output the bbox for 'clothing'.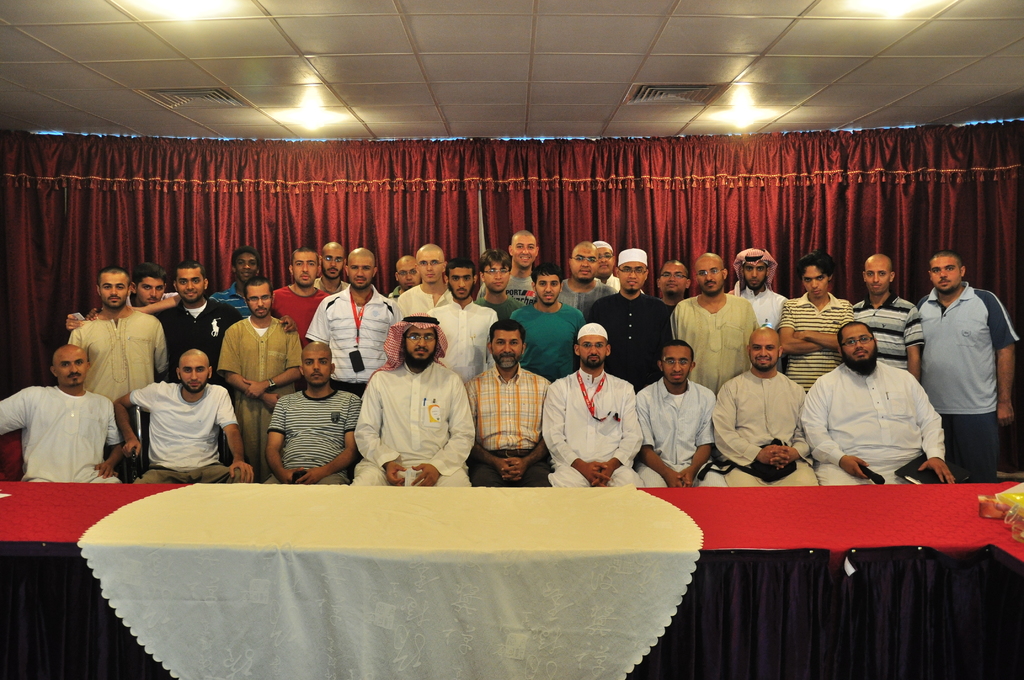
<box>676,295,765,401</box>.
